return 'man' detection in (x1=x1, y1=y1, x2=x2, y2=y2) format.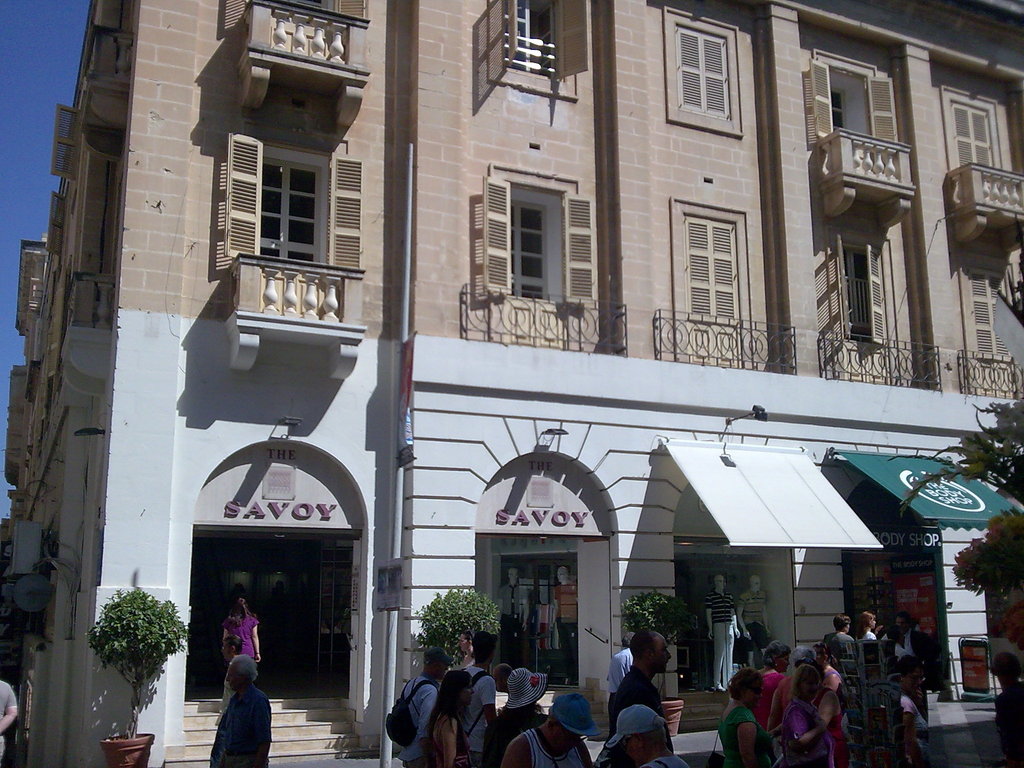
(x1=460, y1=660, x2=517, y2=767).
